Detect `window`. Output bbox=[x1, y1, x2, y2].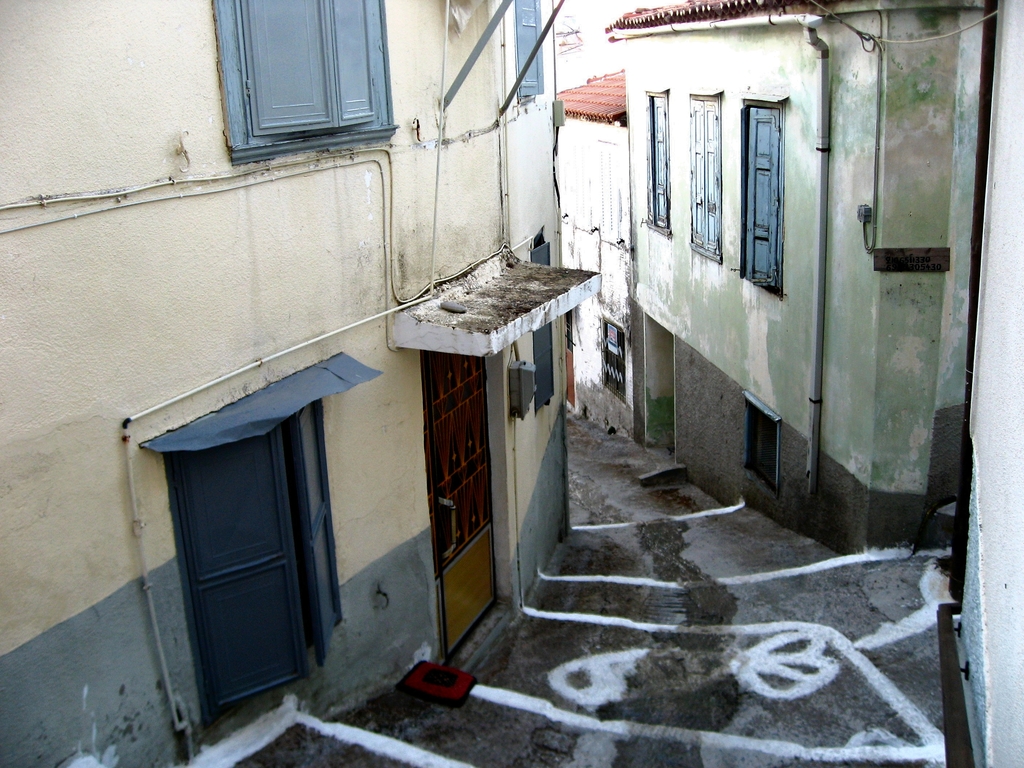
bbox=[749, 109, 779, 289].
